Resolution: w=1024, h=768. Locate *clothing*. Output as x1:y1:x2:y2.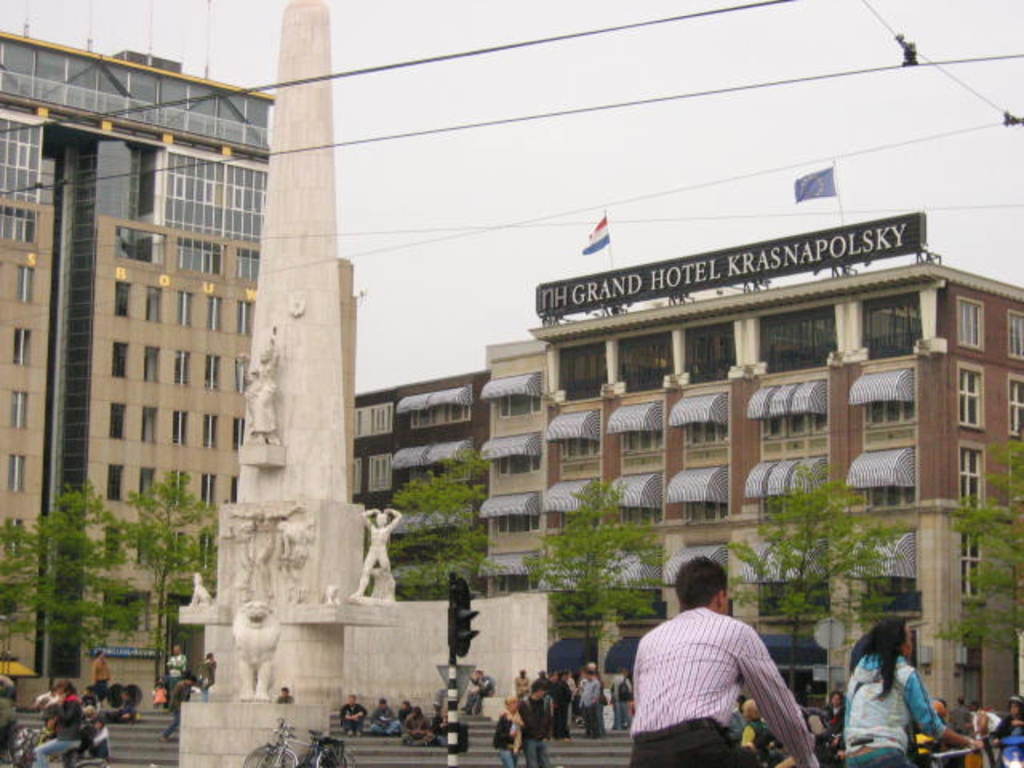
398:715:432:741.
